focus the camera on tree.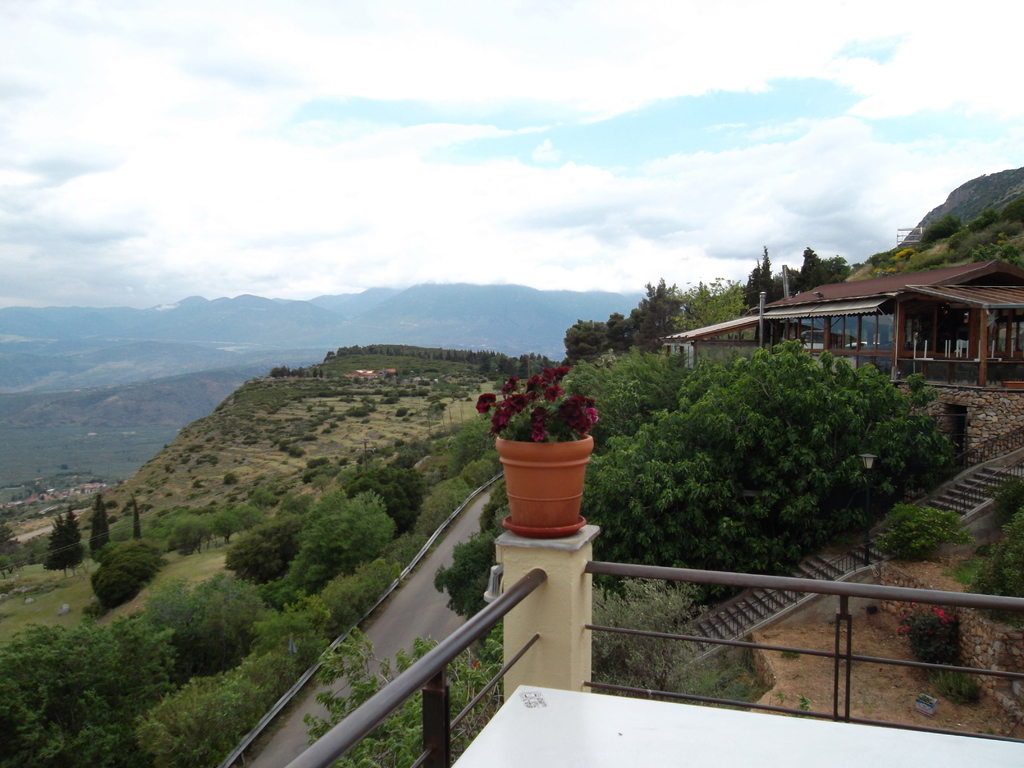
Focus region: (149,559,251,697).
